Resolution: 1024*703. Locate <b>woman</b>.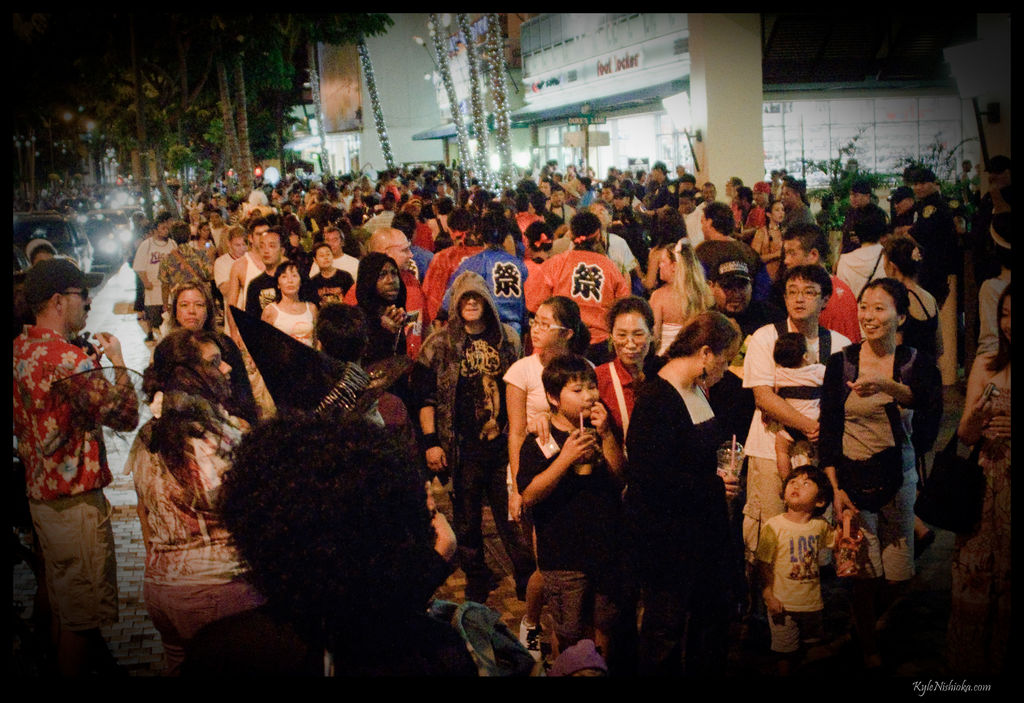
pyautogui.locateOnScreen(527, 296, 661, 442).
